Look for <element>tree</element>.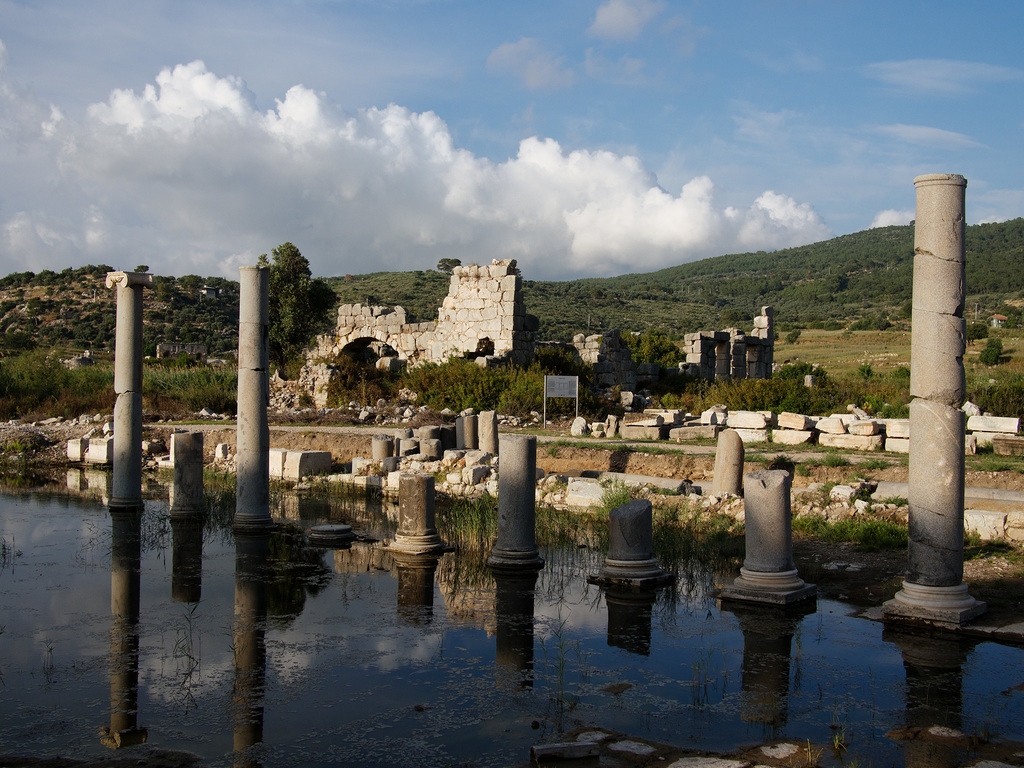
Found: [x1=250, y1=243, x2=336, y2=368].
